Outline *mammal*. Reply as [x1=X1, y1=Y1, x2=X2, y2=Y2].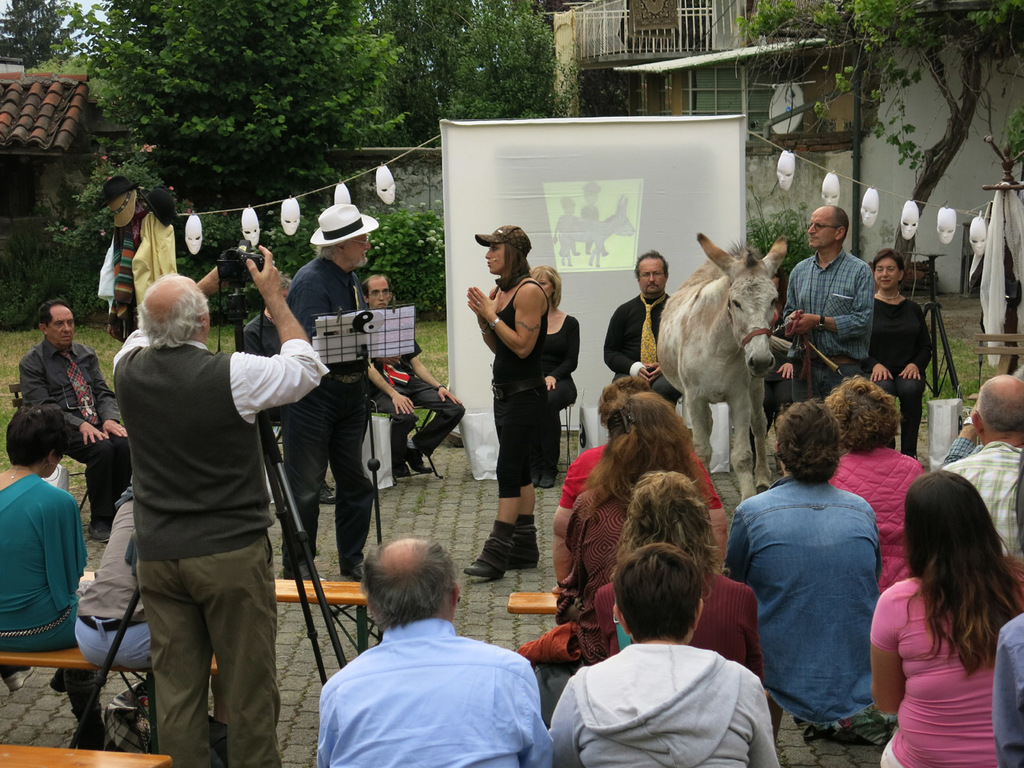
[x1=781, y1=207, x2=870, y2=398].
